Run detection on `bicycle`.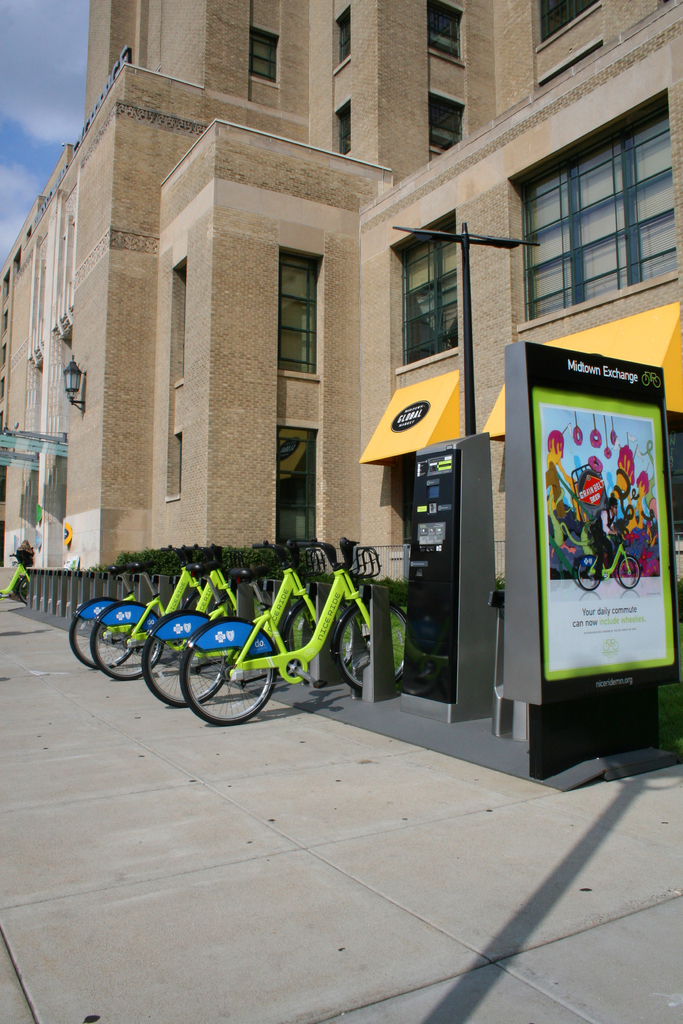
Result: [left=133, top=564, right=324, bottom=712].
